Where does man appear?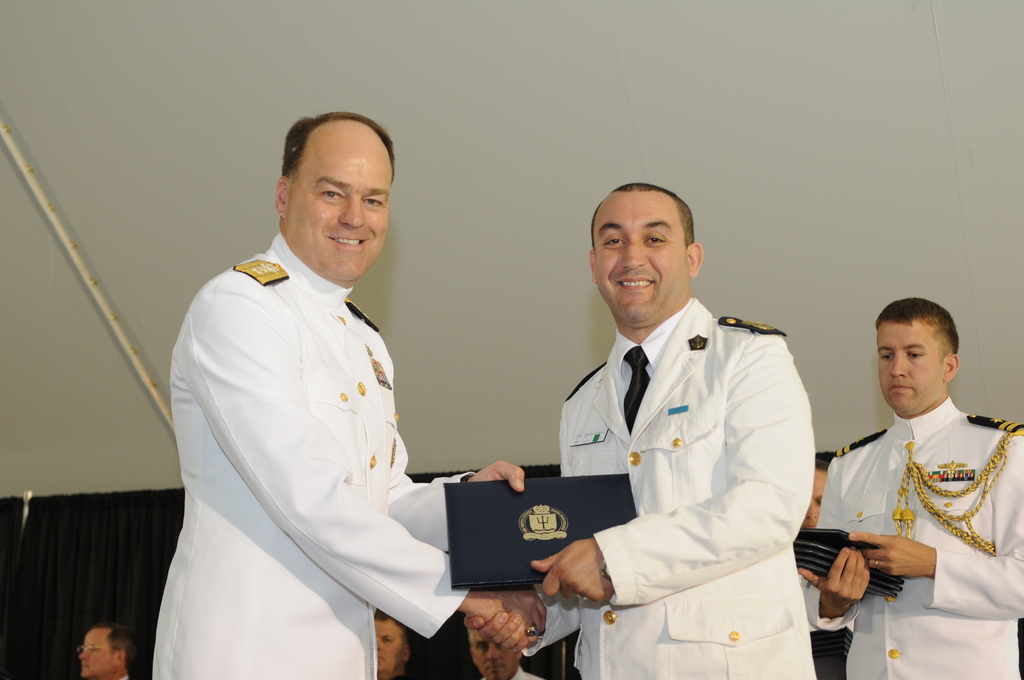
Appears at (left=74, top=624, right=140, bottom=679).
